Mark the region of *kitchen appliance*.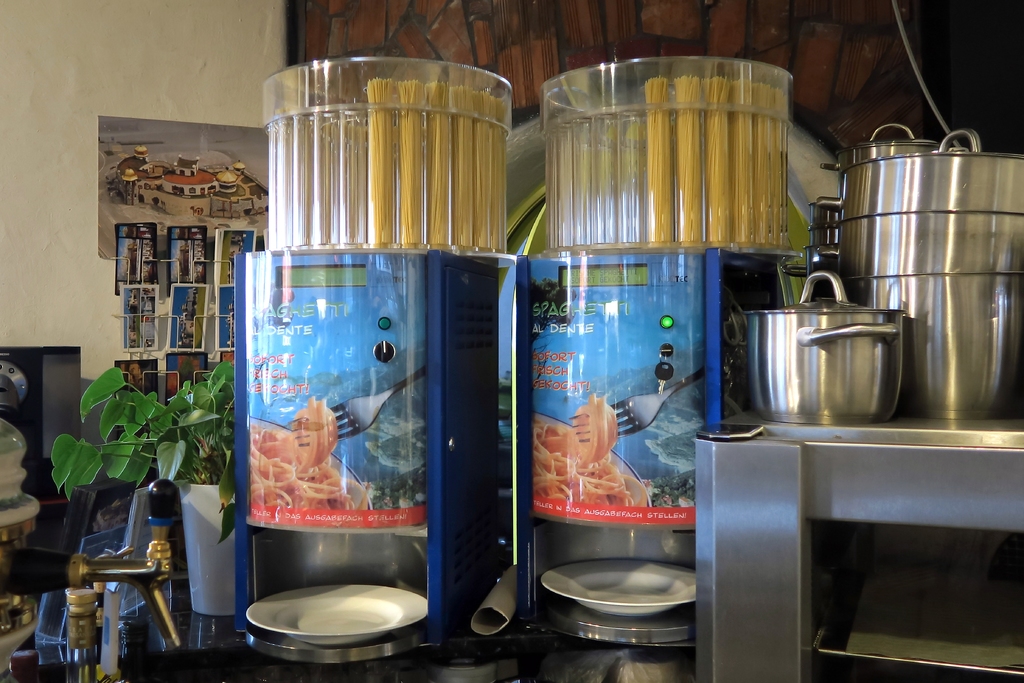
Region: select_region(173, 474, 228, 611).
